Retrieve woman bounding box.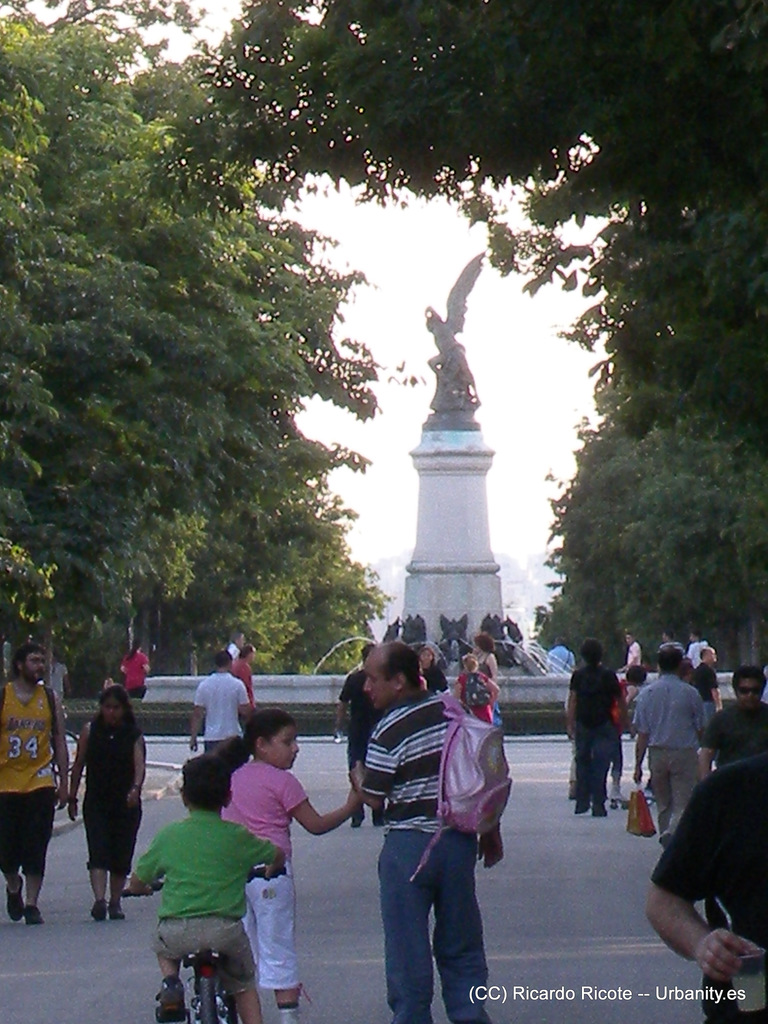
Bounding box: l=419, t=645, r=450, b=694.
